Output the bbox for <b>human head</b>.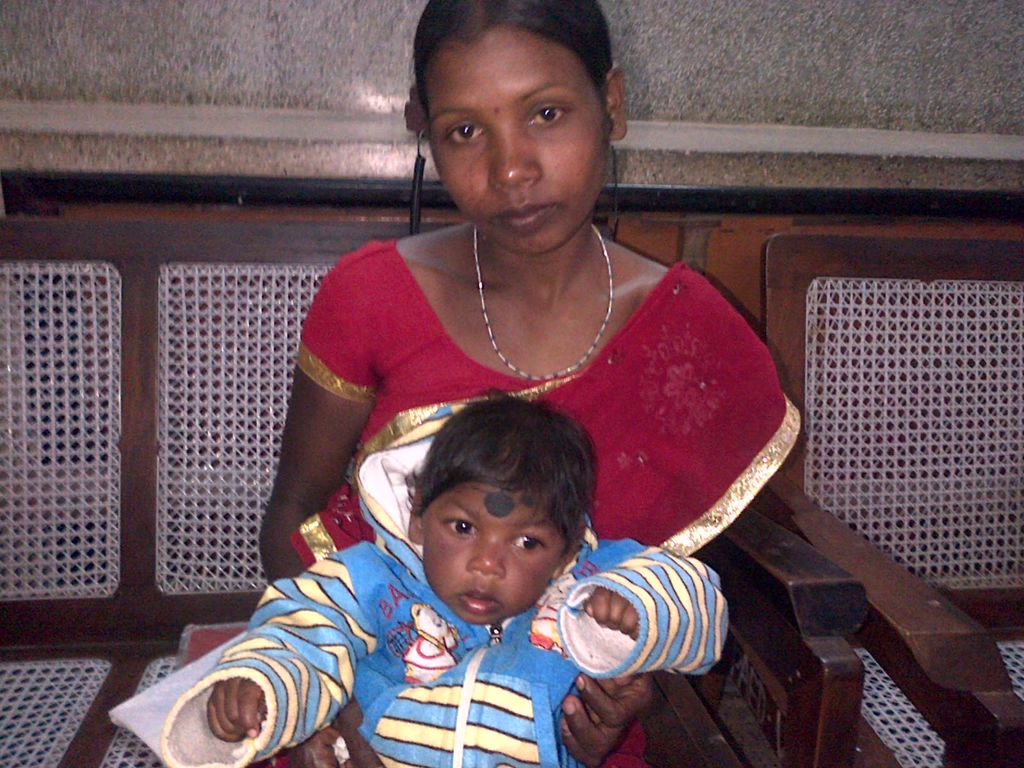
rect(403, 408, 596, 637).
